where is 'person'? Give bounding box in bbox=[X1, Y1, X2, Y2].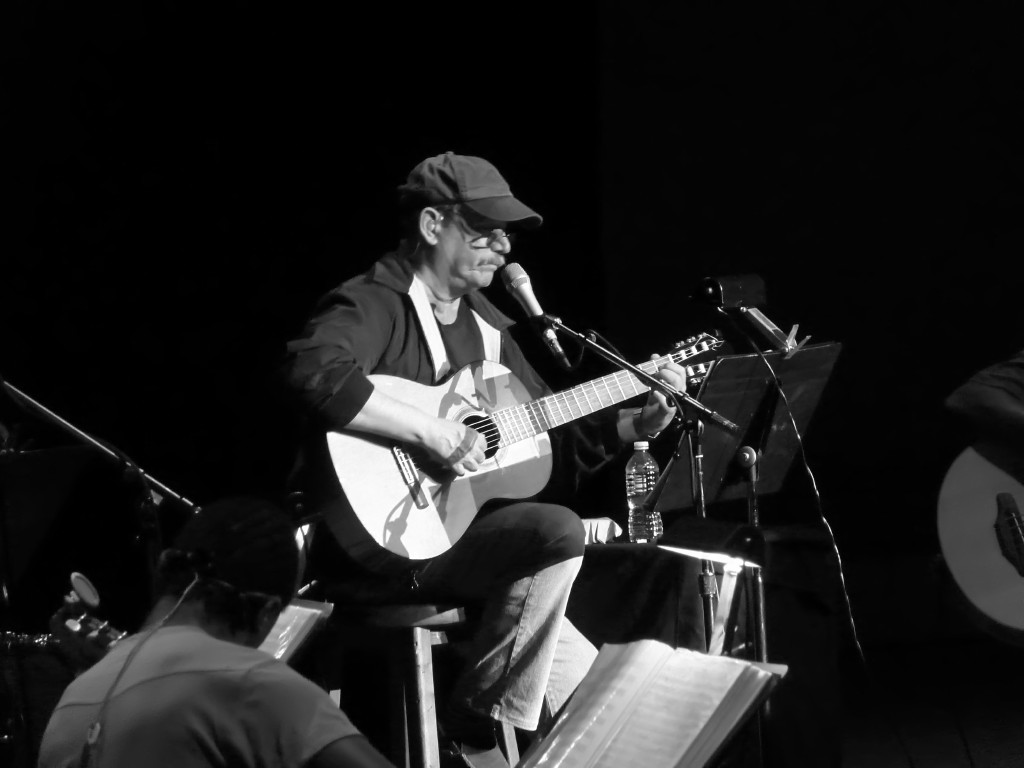
bbox=[35, 490, 404, 767].
